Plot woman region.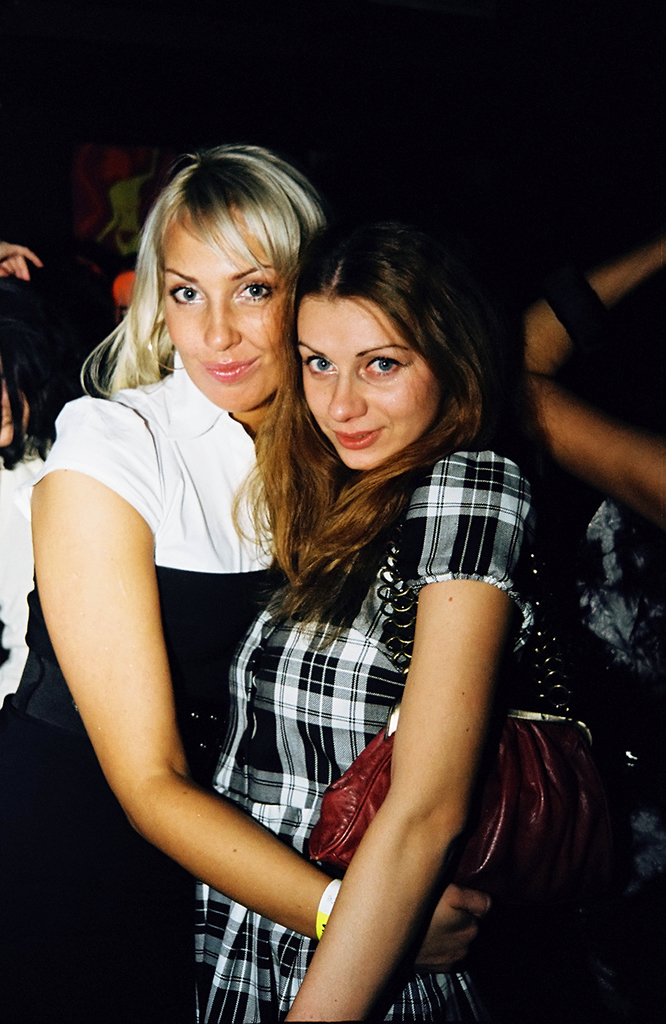
Plotted at 0 143 487 1023.
